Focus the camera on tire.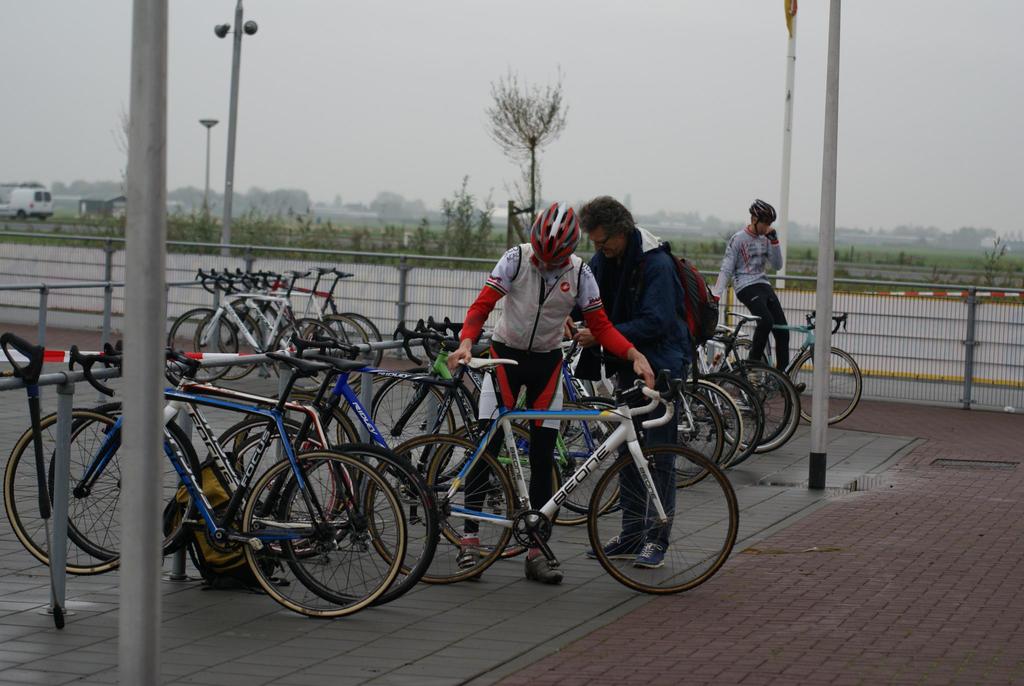
Focus region: box(365, 434, 511, 582).
